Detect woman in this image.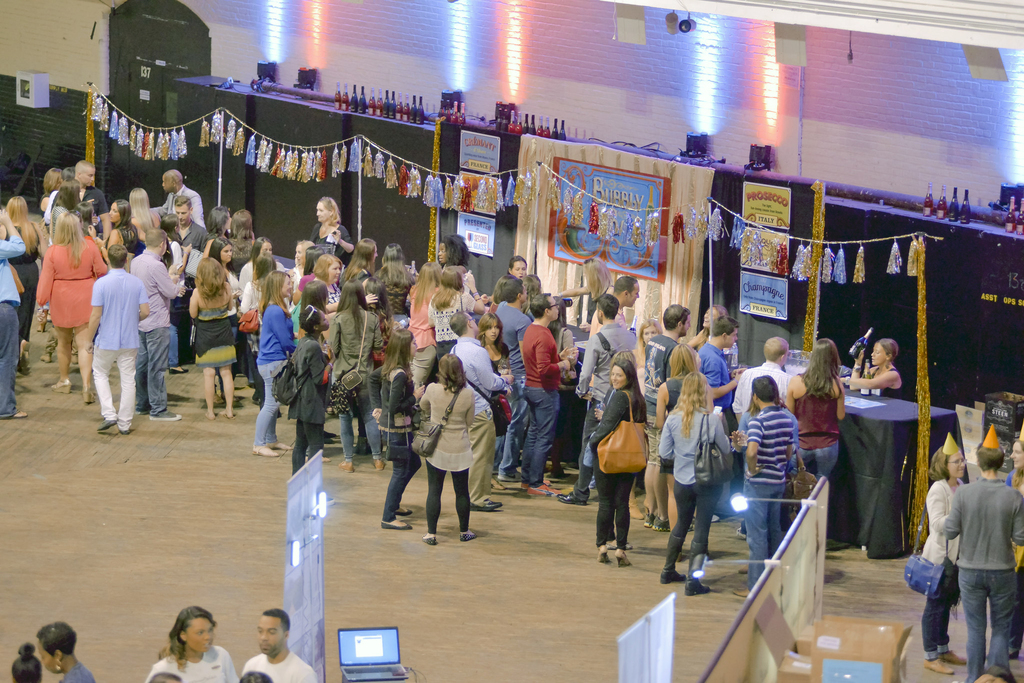
Detection: 1002 425 1023 659.
